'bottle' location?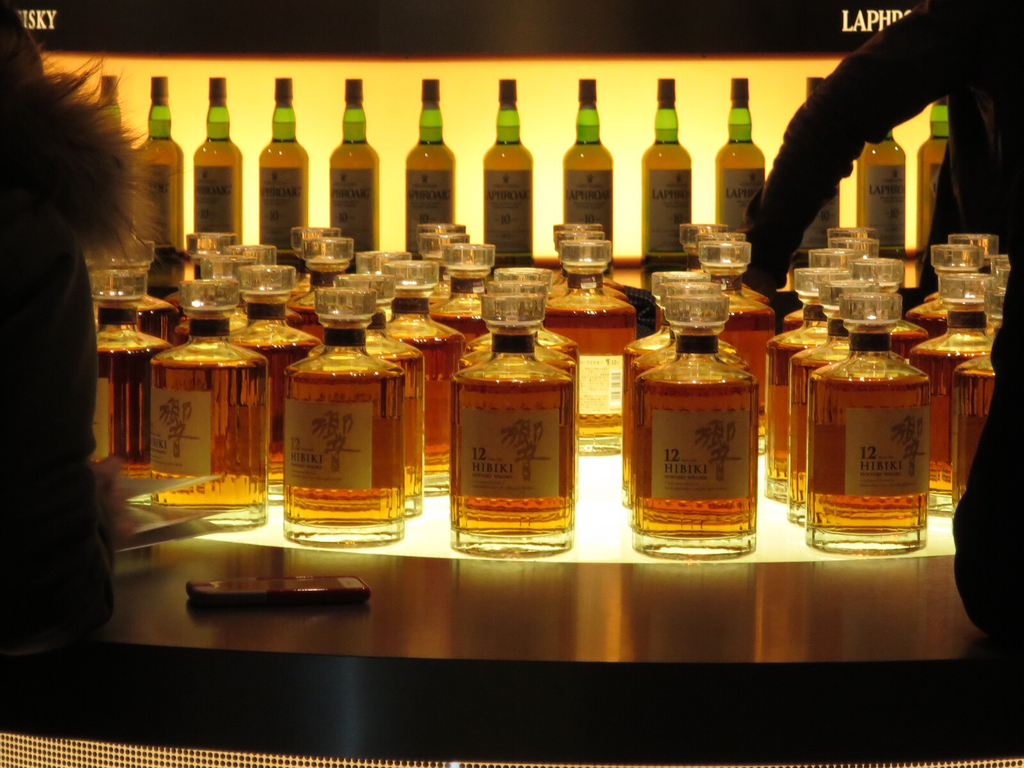
<box>630,296,756,564</box>
